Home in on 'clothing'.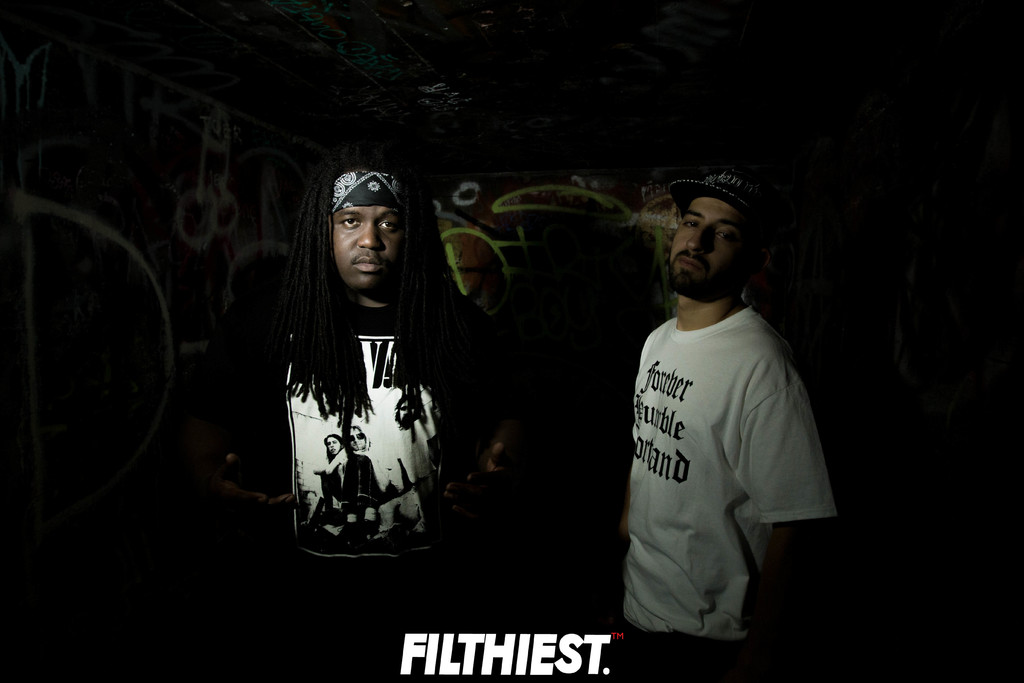
Homed in at l=619, t=299, r=839, b=682.
